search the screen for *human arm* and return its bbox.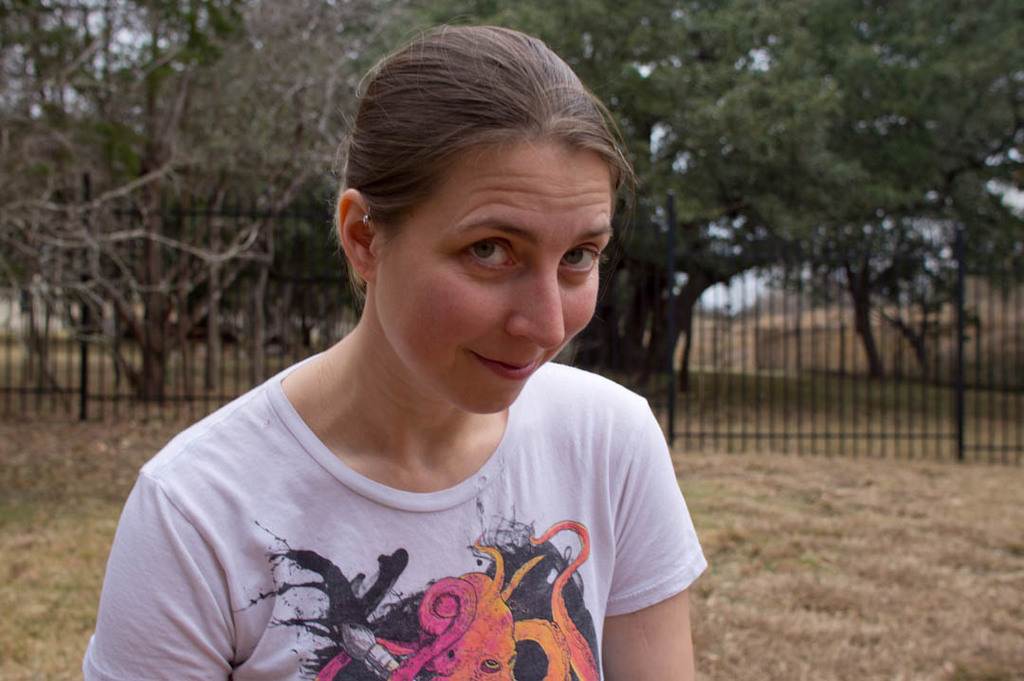
Found: [80,472,231,680].
